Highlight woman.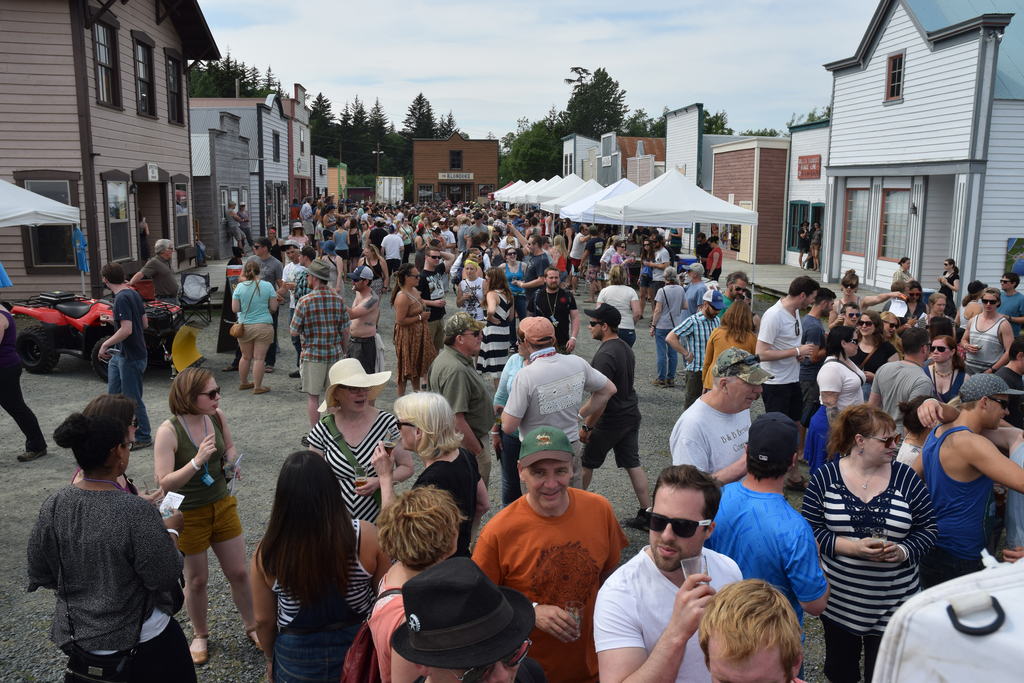
Highlighted region: x1=307, y1=357, x2=417, y2=536.
